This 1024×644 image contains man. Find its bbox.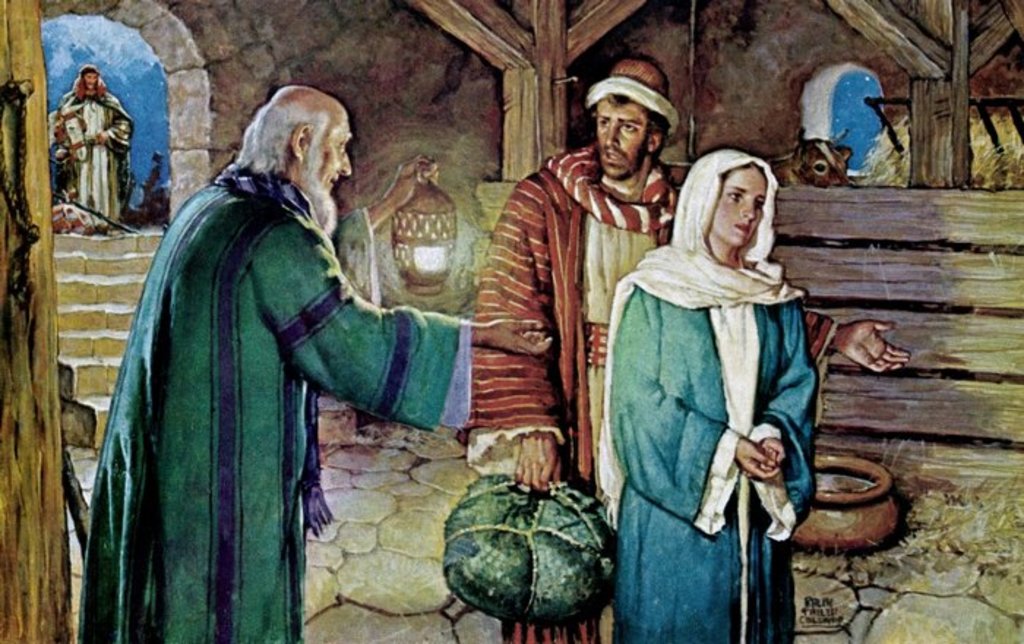
455/54/919/643.
